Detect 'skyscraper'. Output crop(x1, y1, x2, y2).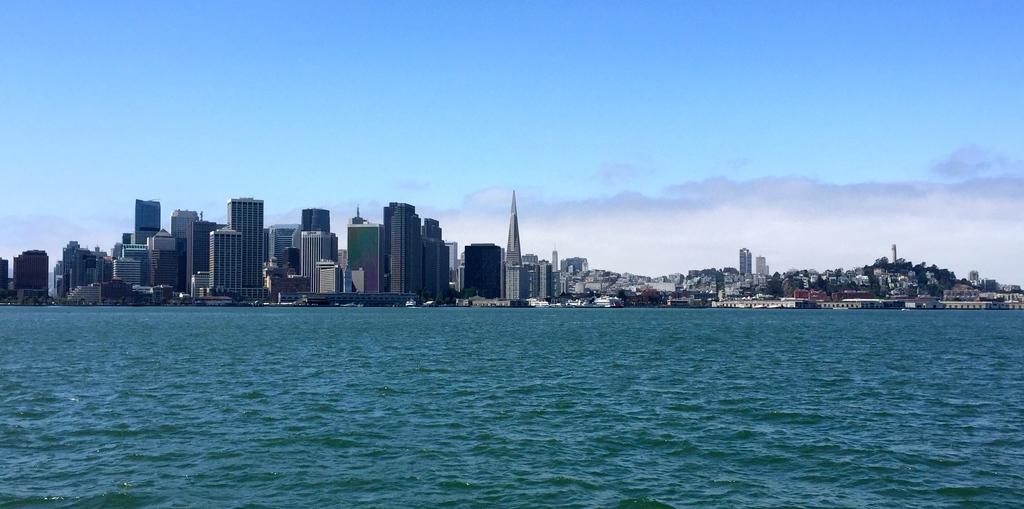
crop(227, 194, 268, 298).
